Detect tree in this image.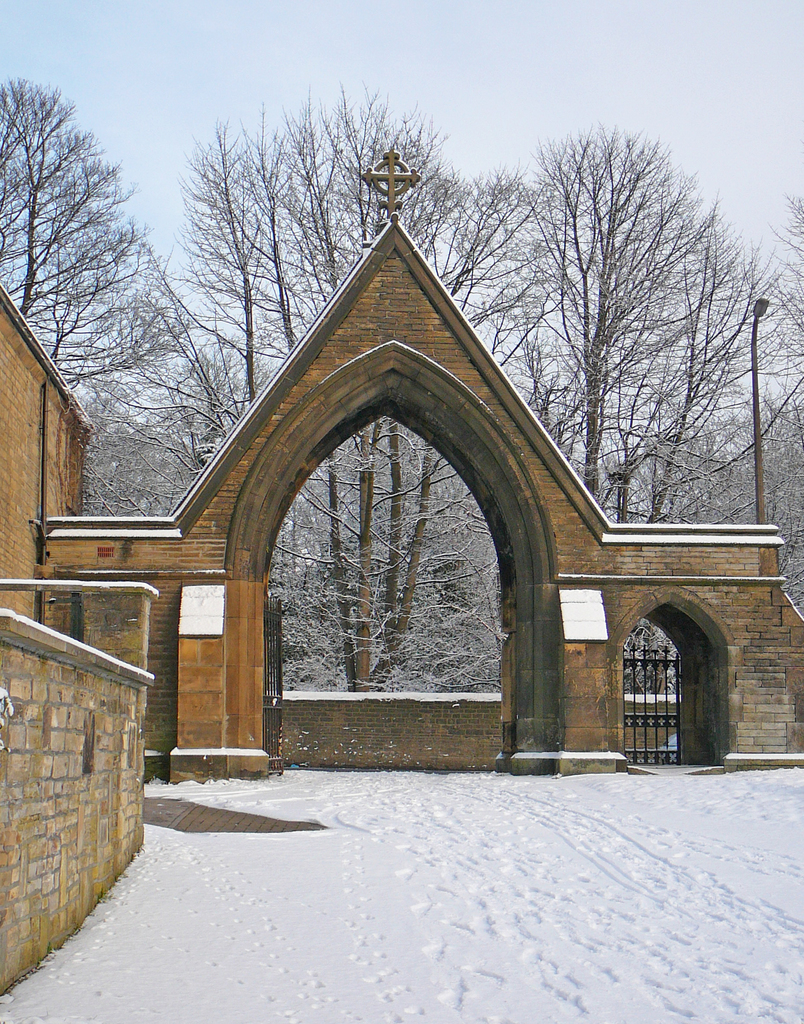
Detection: x1=505 y1=108 x2=750 y2=559.
